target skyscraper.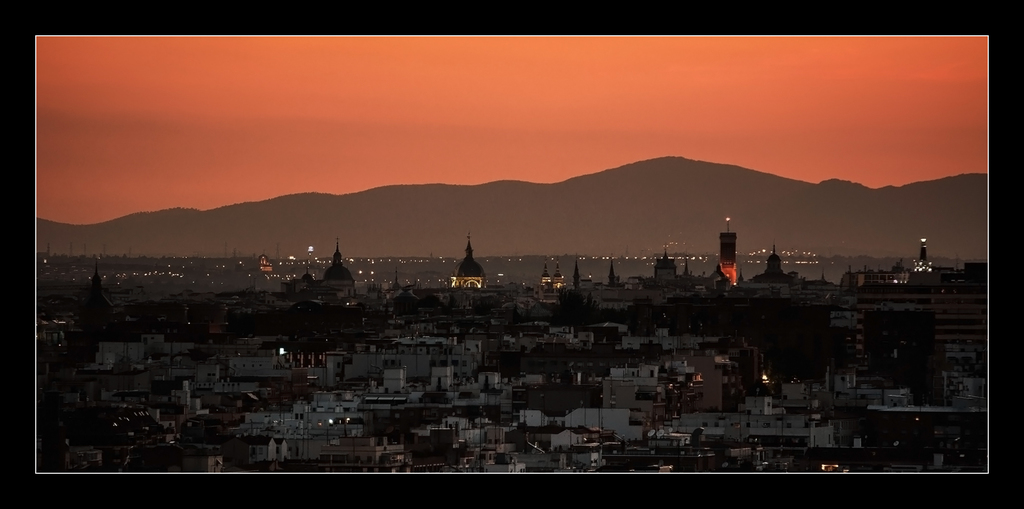
Target region: {"x1": 678, "y1": 269, "x2": 693, "y2": 285}.
